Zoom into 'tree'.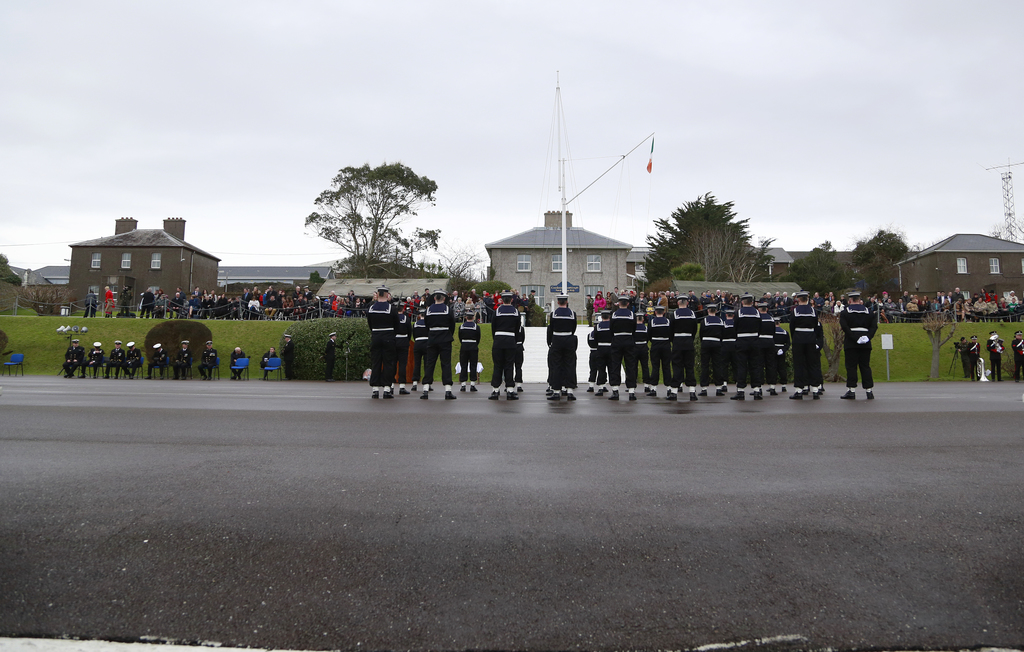
Zoom target: [294, 146, 447, 275].
